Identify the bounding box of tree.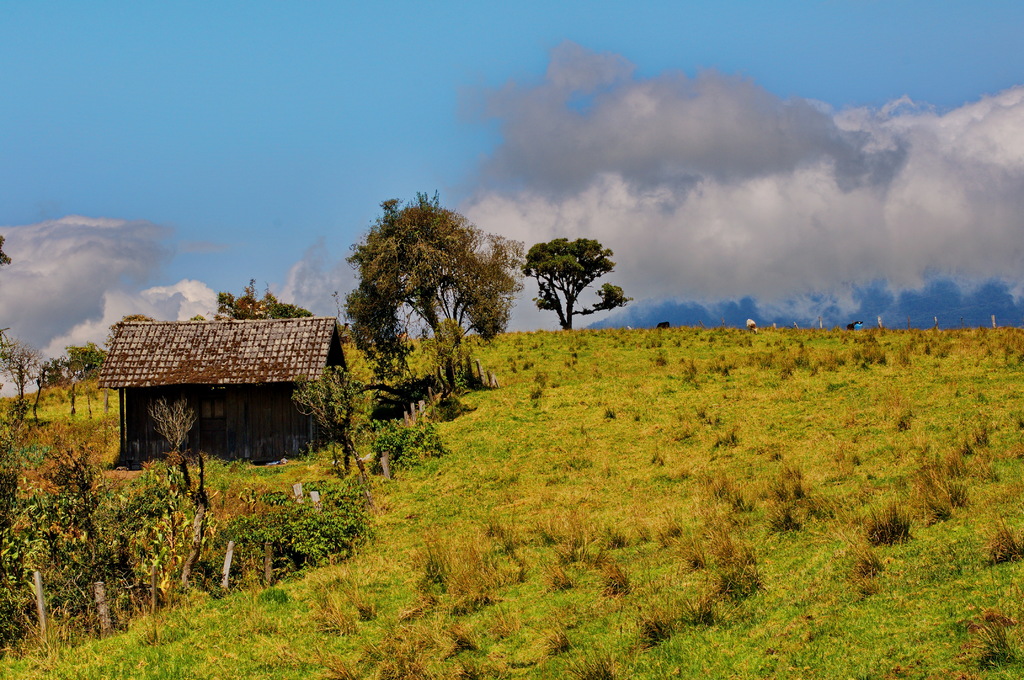
box(299, 362, 356, 468).
